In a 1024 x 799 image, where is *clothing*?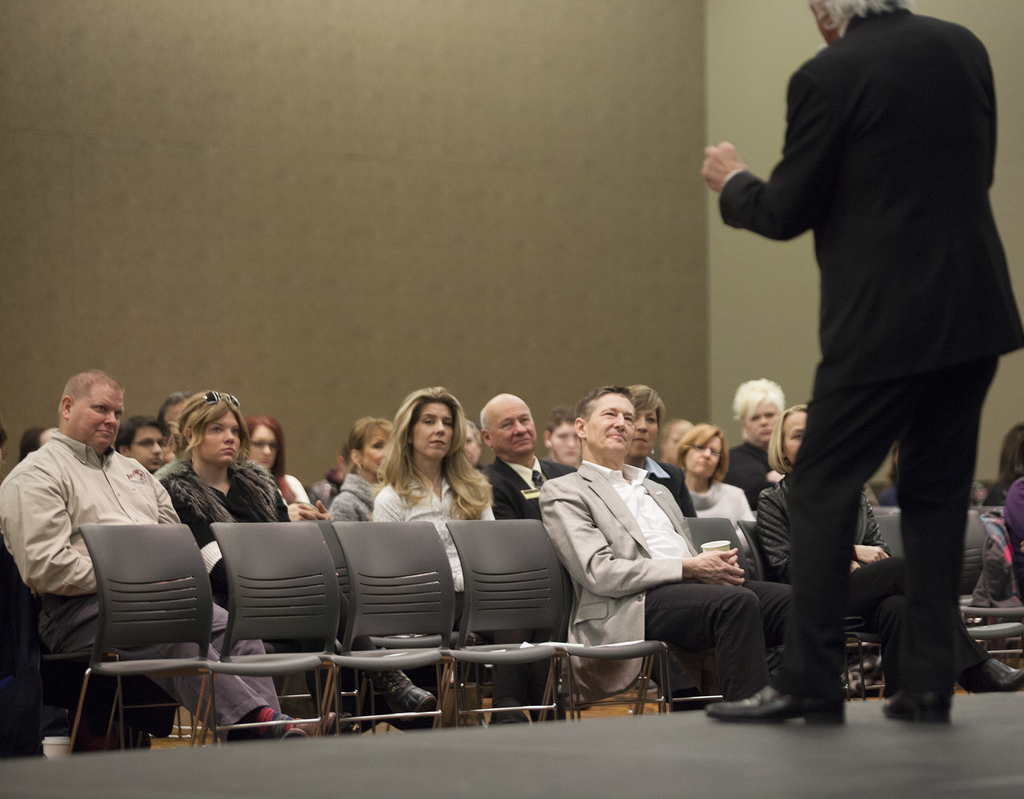
Rect(538, 458, 796, 696).
